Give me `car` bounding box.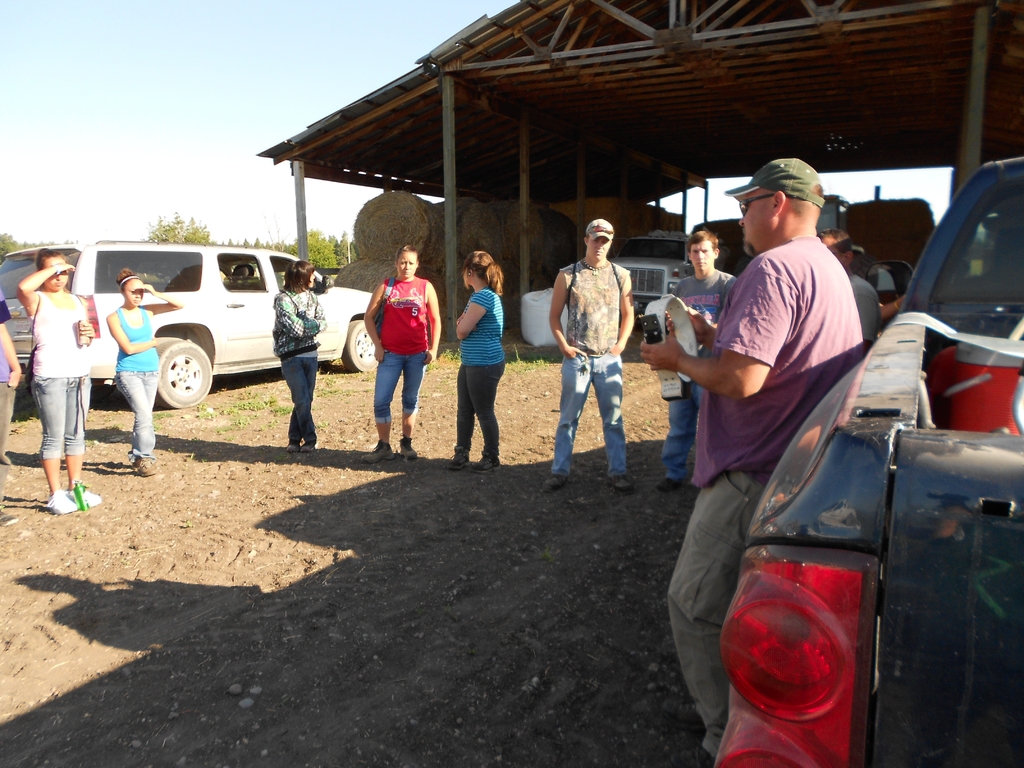
l=0, t=237, r=376, b=410.
